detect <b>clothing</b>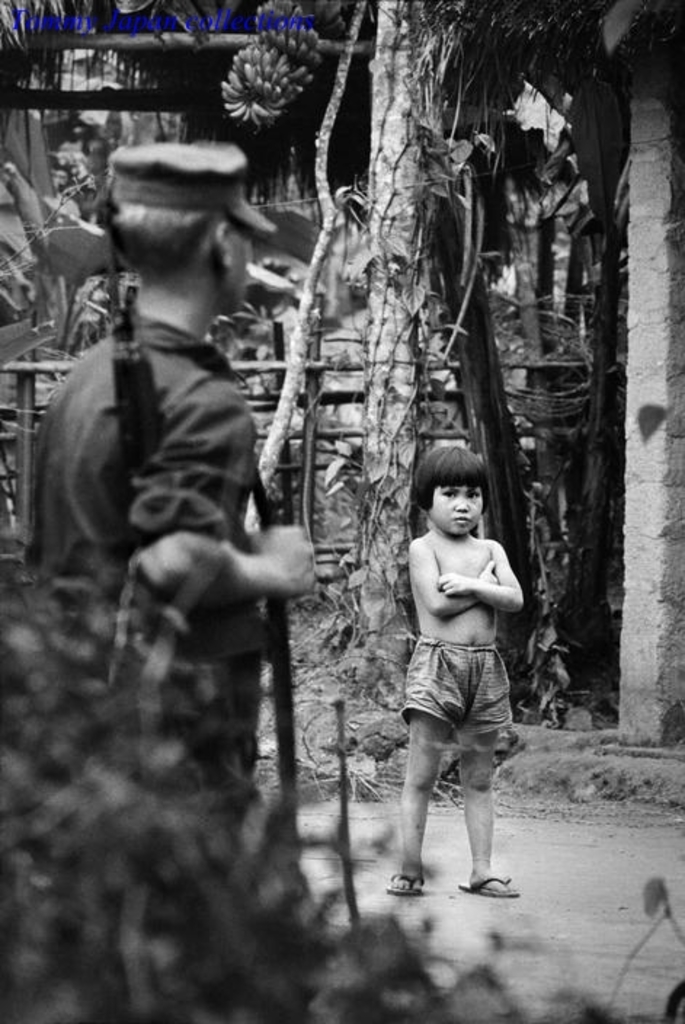
<bbox>398, 631, 513, 735</bbox>
